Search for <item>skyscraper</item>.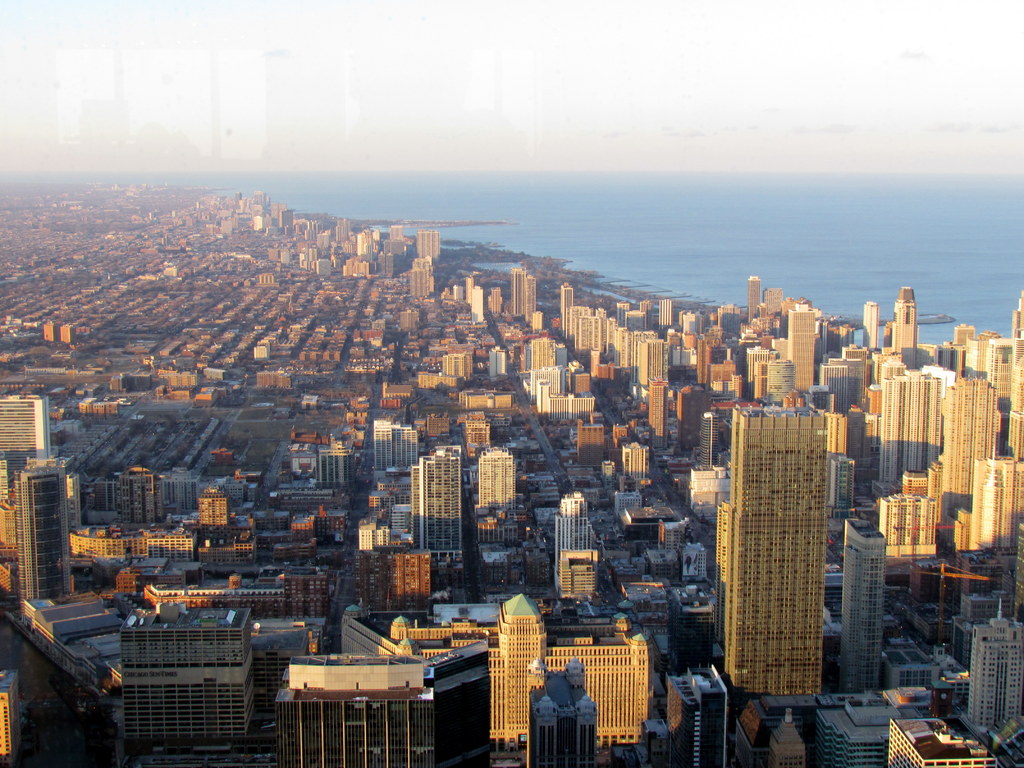
Found at rect(712, 393, 827, 699).
